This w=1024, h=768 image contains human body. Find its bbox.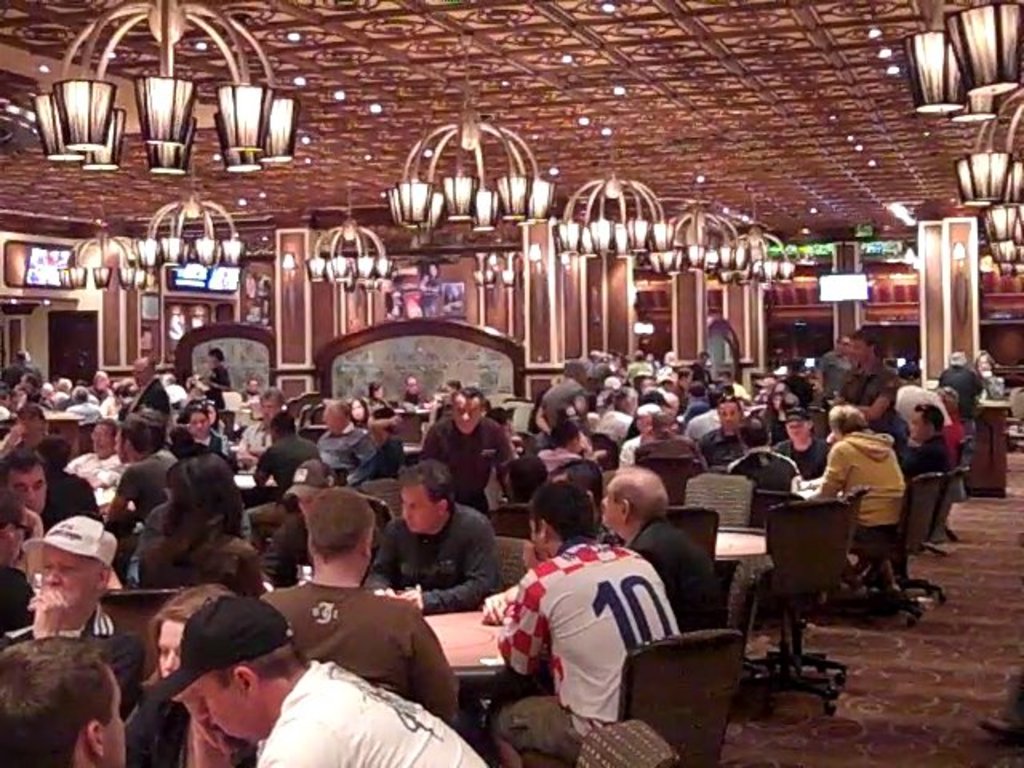
[496,502,688,746].
